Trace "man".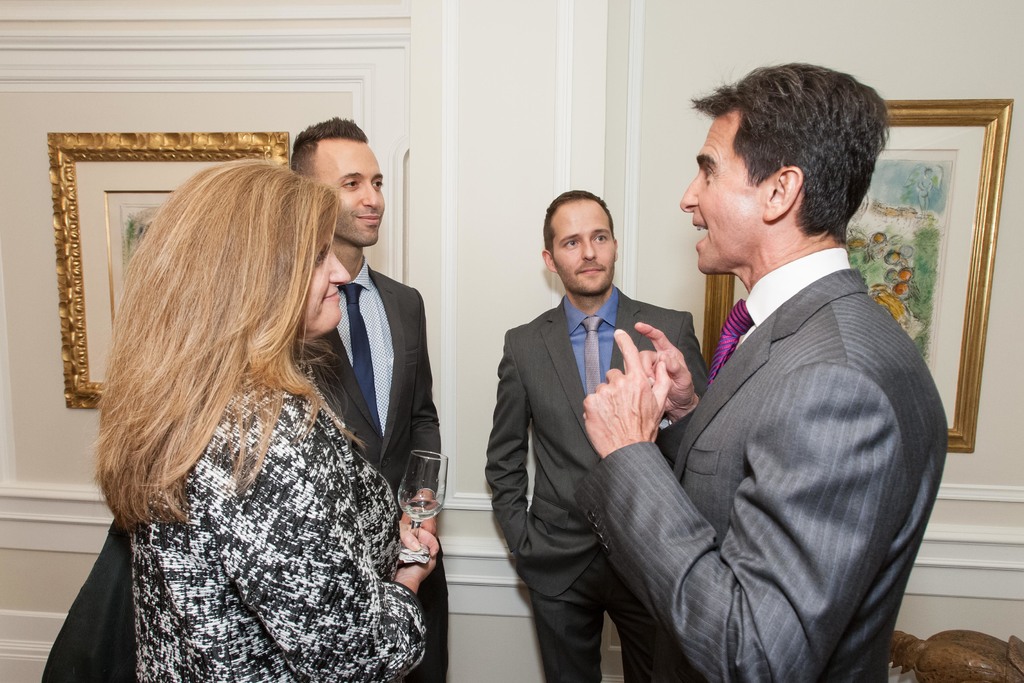
Traced to (570, 51, 934, 682).
